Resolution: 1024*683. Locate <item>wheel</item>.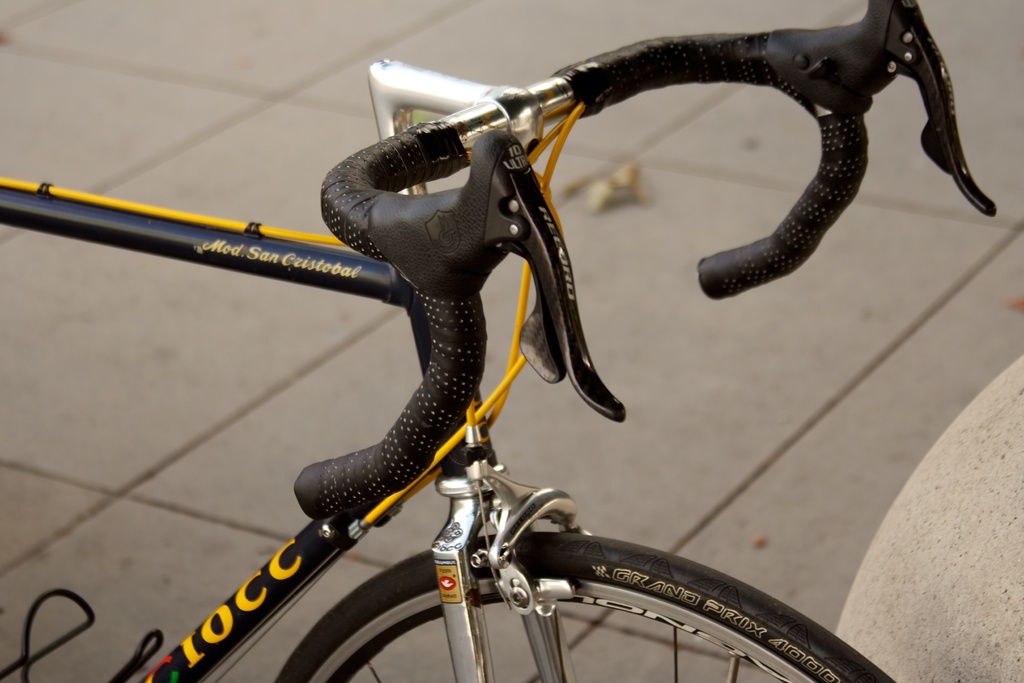
[272,531,899,682].
